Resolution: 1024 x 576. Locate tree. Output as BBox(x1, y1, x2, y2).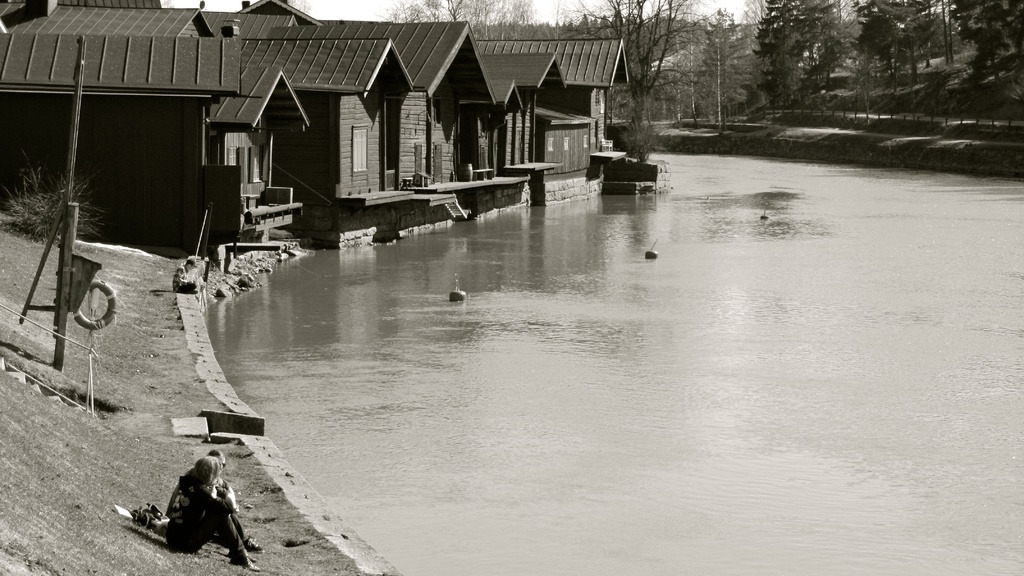
BBox(387, 0, 550, 22).
